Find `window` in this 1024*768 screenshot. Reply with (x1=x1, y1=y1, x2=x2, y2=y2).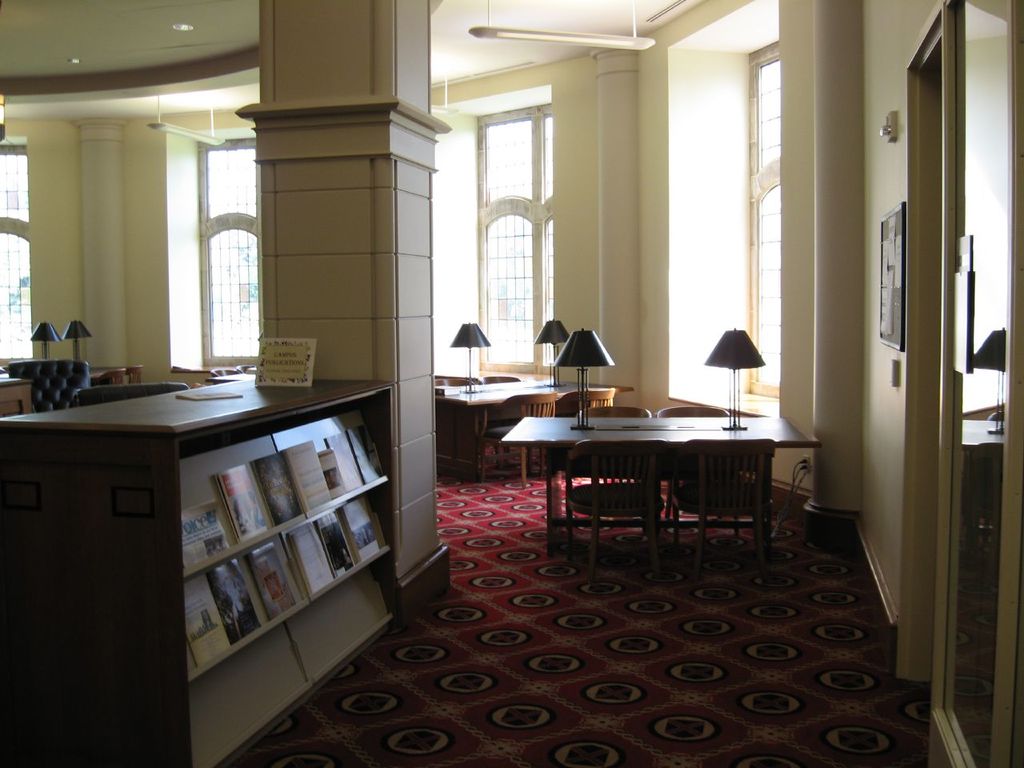
(x1=742, y1=46, x2=792, y2=402).
